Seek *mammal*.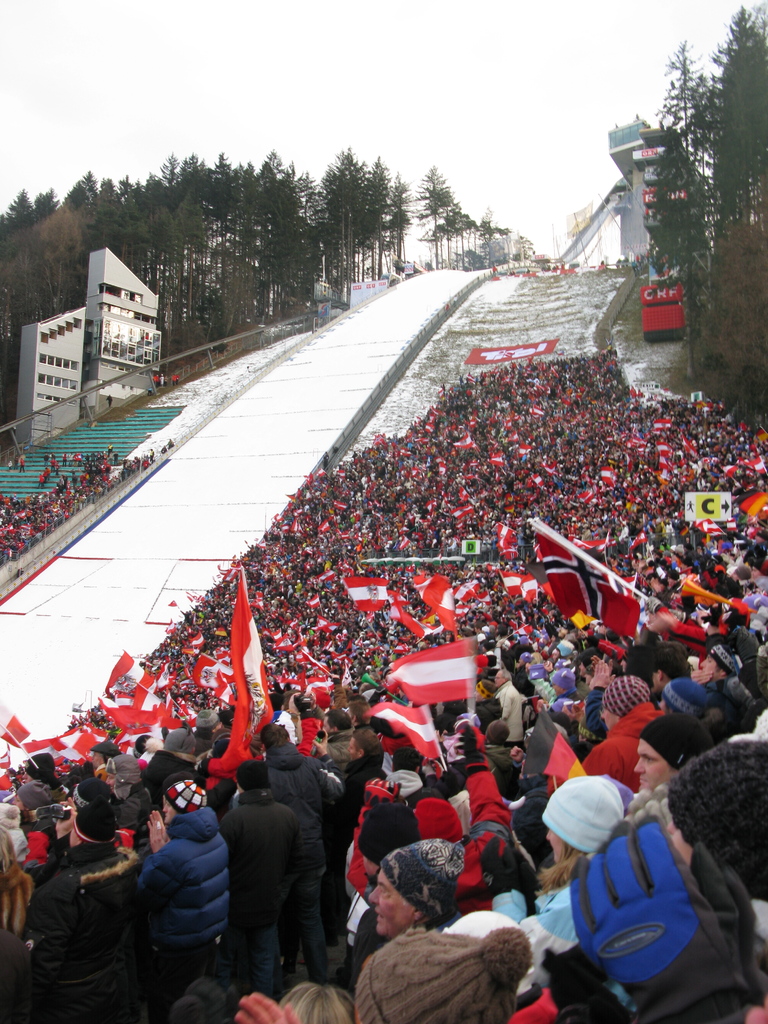
357, 834, 550, 1023.
